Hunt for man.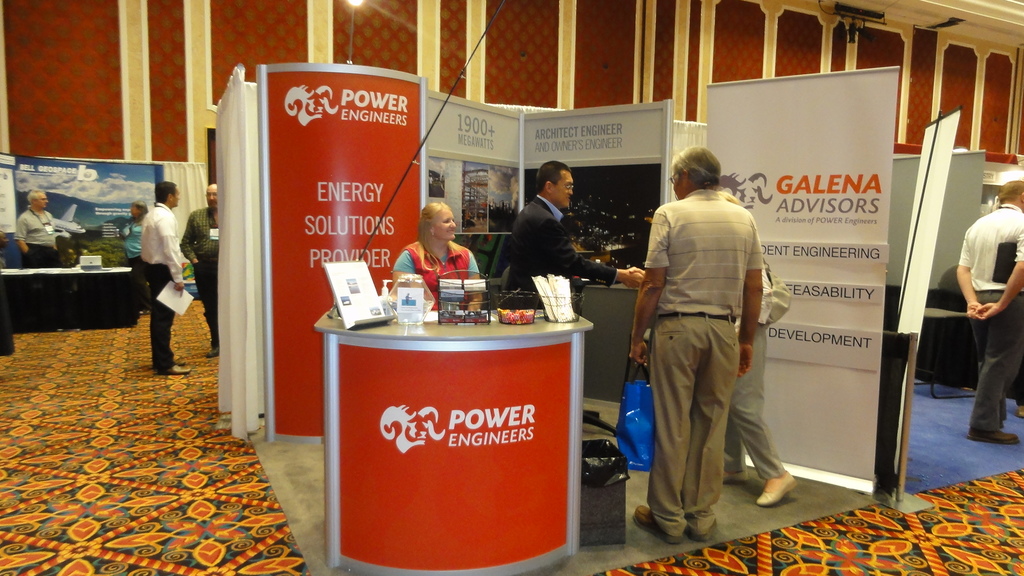
Hunted down at (0,228,9,269).
